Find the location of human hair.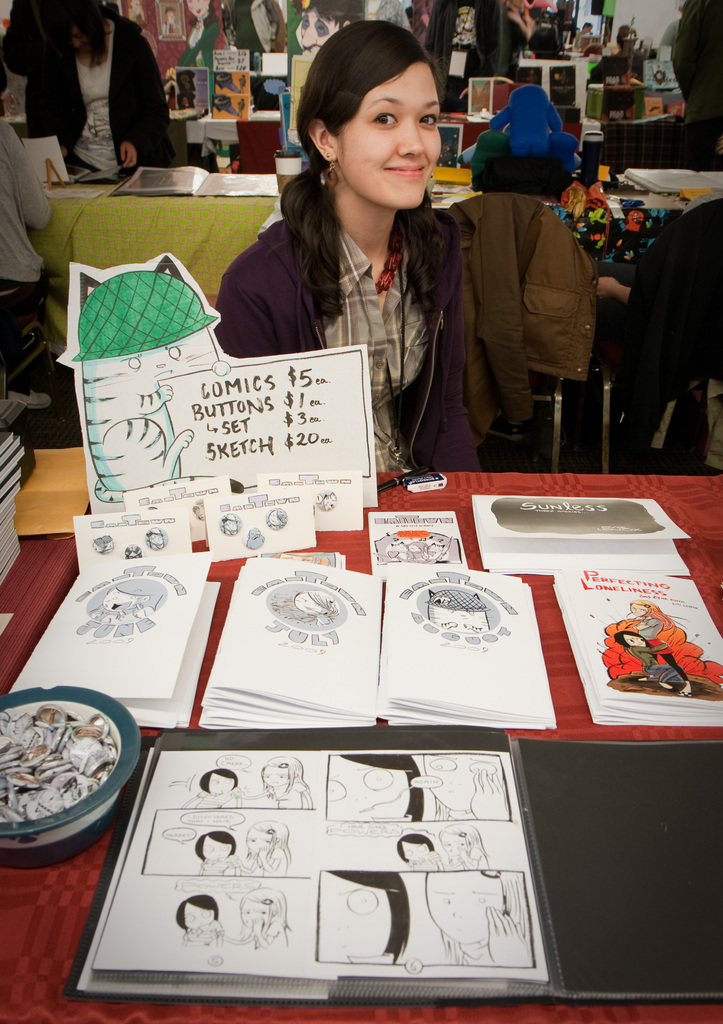
Location: x1=616, y1=31, x2=635, y2=52.
